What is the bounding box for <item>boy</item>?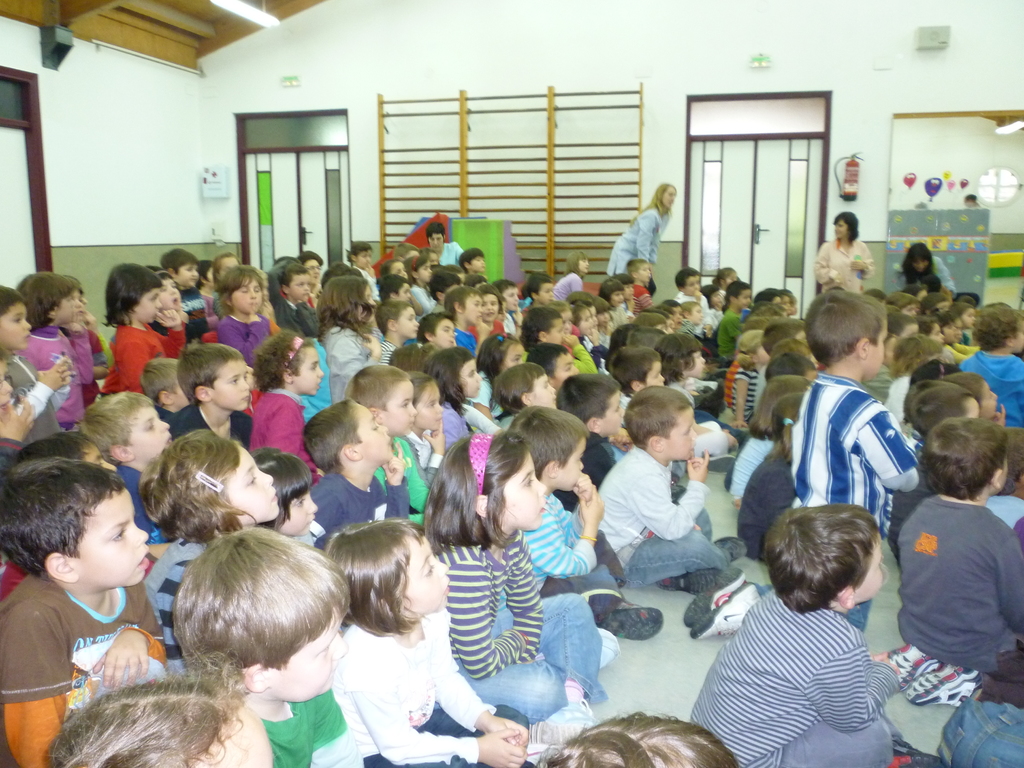
x1=932 y1=373 x2=1023 y2=491.
